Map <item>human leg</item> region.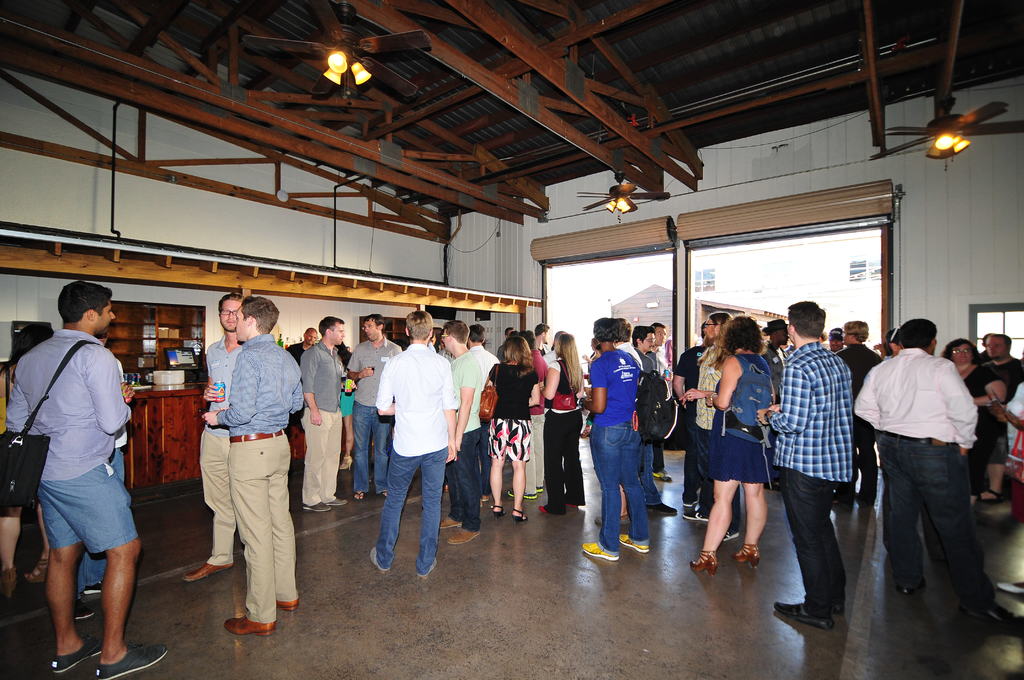
Mapped to rect(301, 412, 348, 515).
